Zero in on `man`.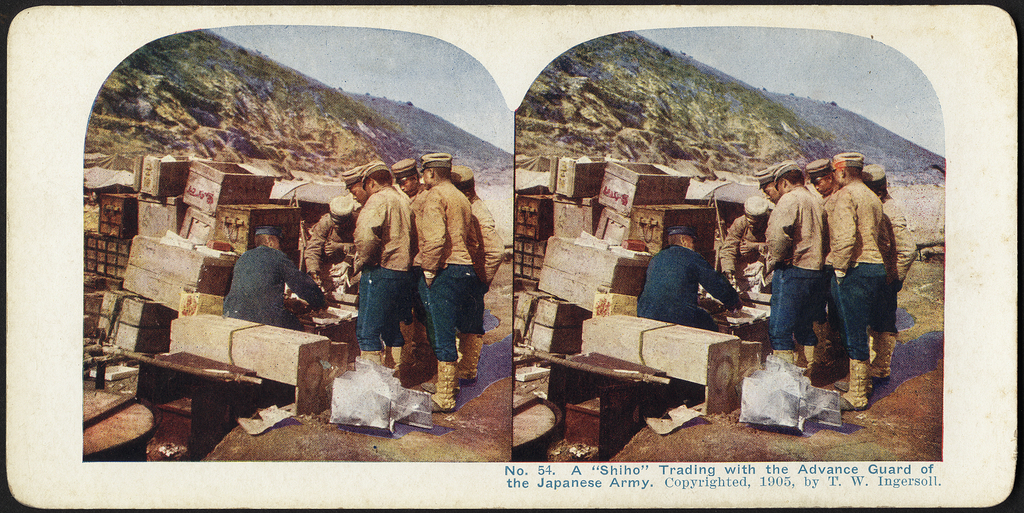
Zeroed in: (left=719, top=192, right=774, bottom=276).
